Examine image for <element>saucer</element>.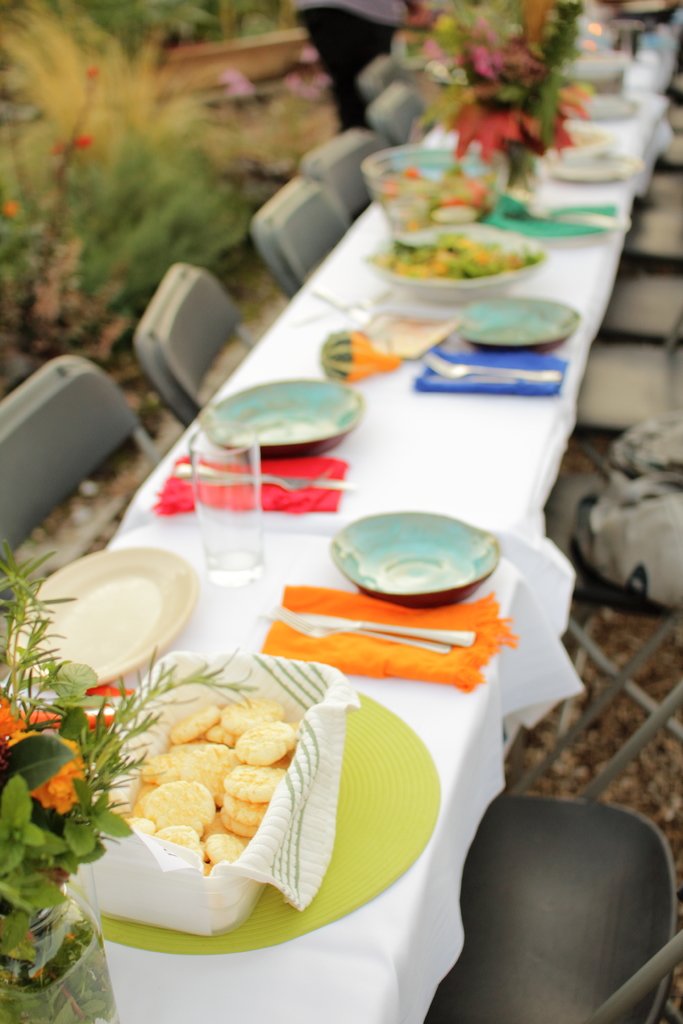
Examination result: box=[325, 511, 498, 609].
